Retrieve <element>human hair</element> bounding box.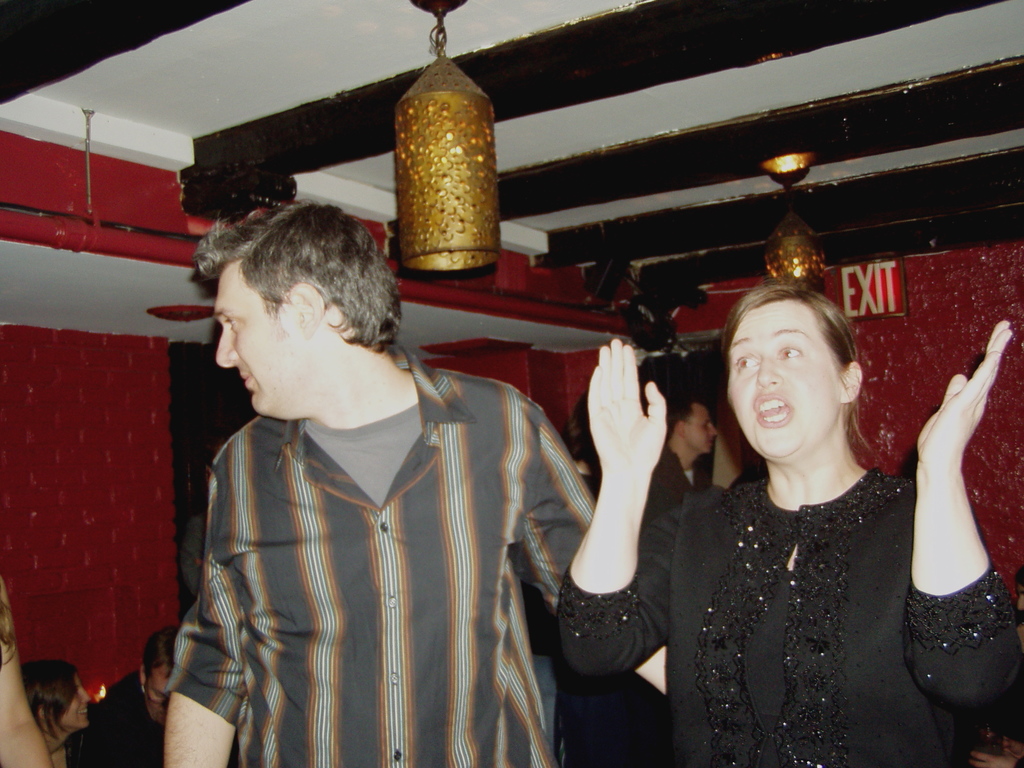
Bounding box: bbox(721, 283, 870, 452).
